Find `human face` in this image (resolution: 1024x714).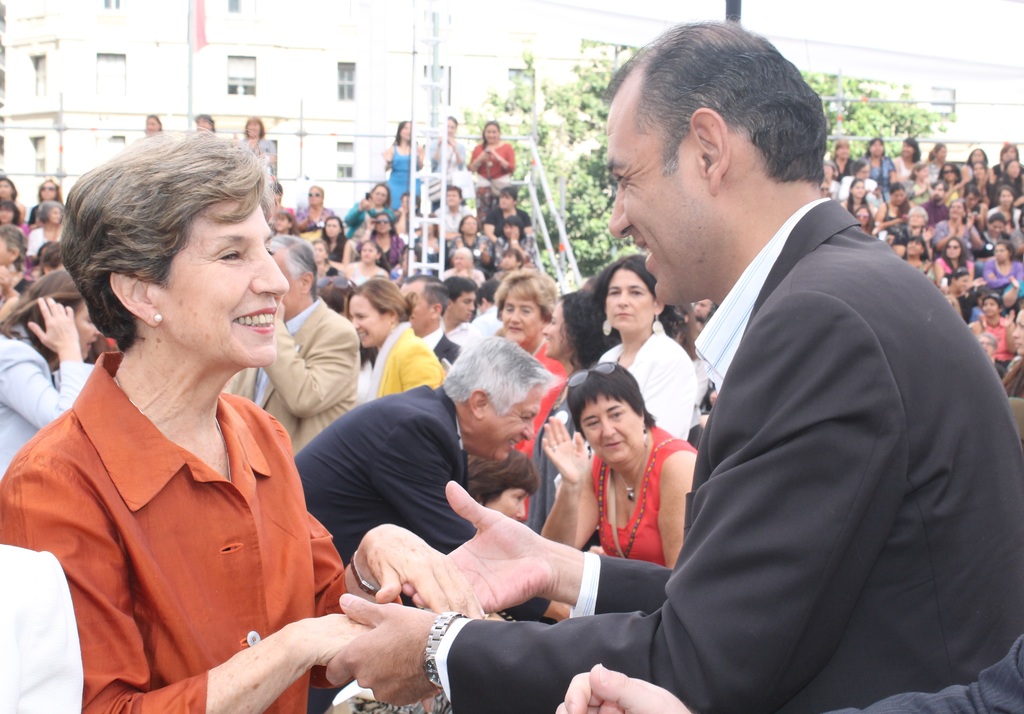
select_region(932, 183, 947, 202).
